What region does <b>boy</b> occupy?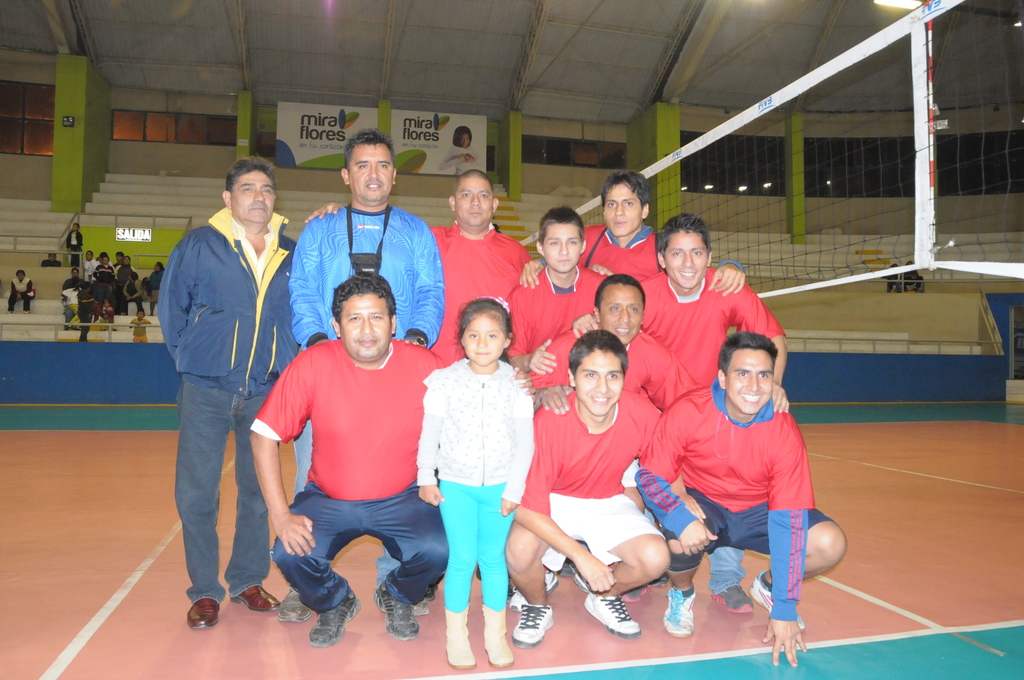
(x1=506, y1=207, x2=607, y2=377).
